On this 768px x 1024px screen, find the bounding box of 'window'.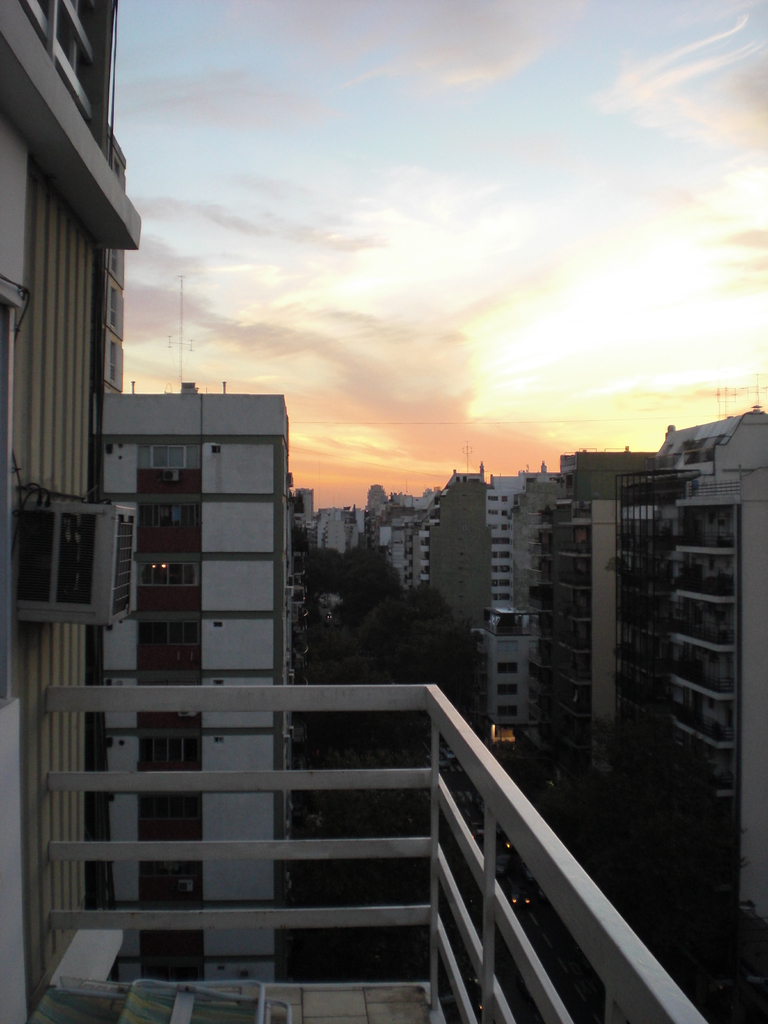
Bounding box: region(496, 577, 510, 589).
